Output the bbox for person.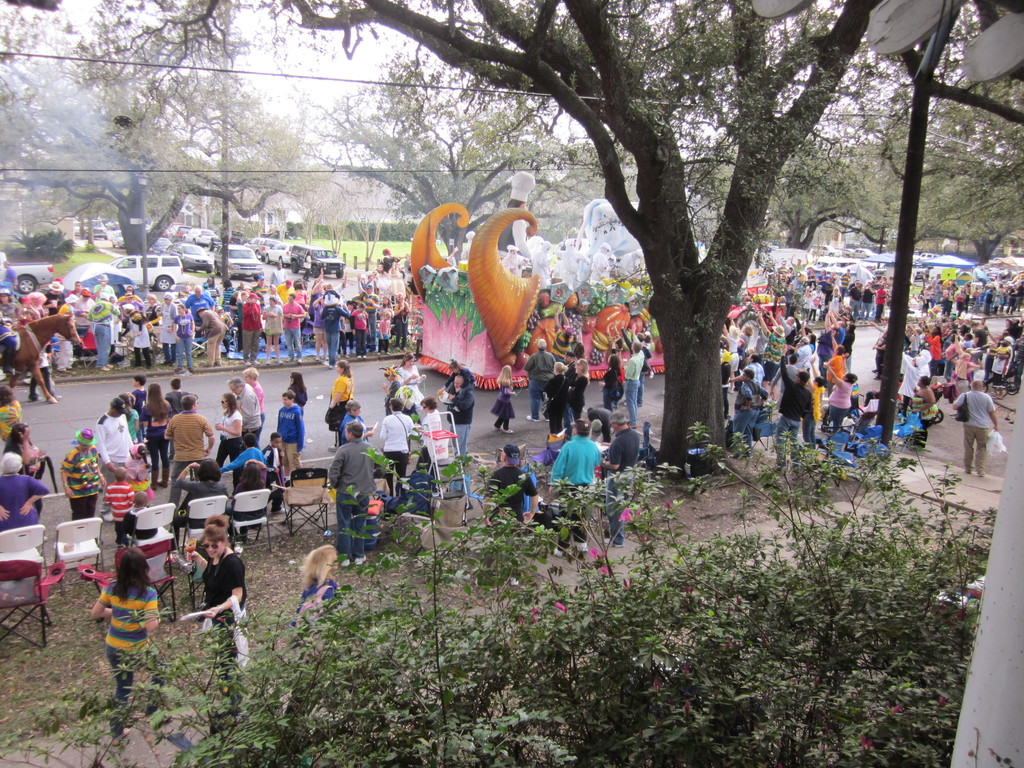
{"left": 375, "top": 394, "right": 415, "bottom": 495}.
